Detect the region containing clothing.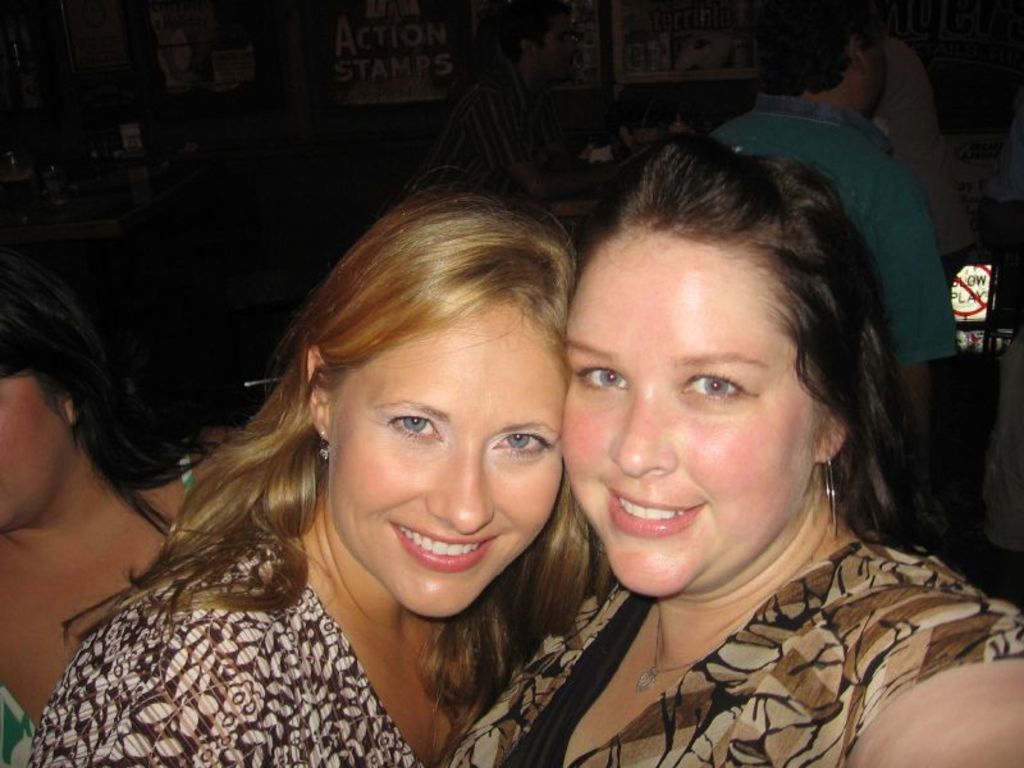
{"left": 444, "top": 530, "right": 1021, "bottom": 767}.
